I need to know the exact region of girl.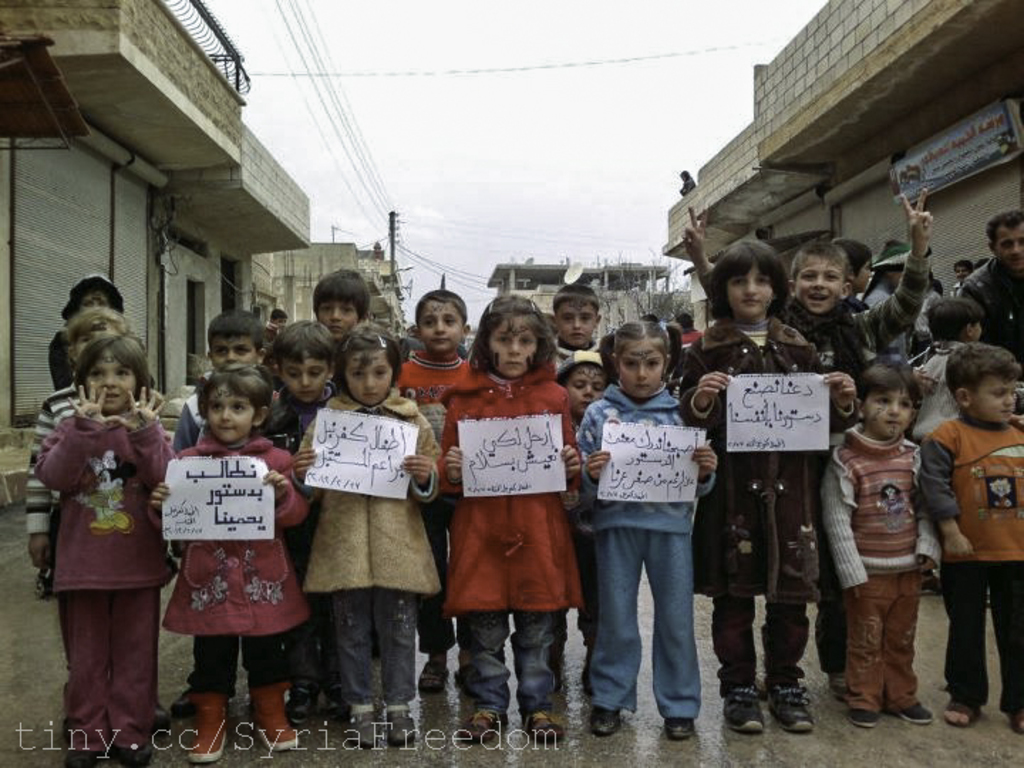
Region: [x1=815, y1=354, x2=943, y2=730].
